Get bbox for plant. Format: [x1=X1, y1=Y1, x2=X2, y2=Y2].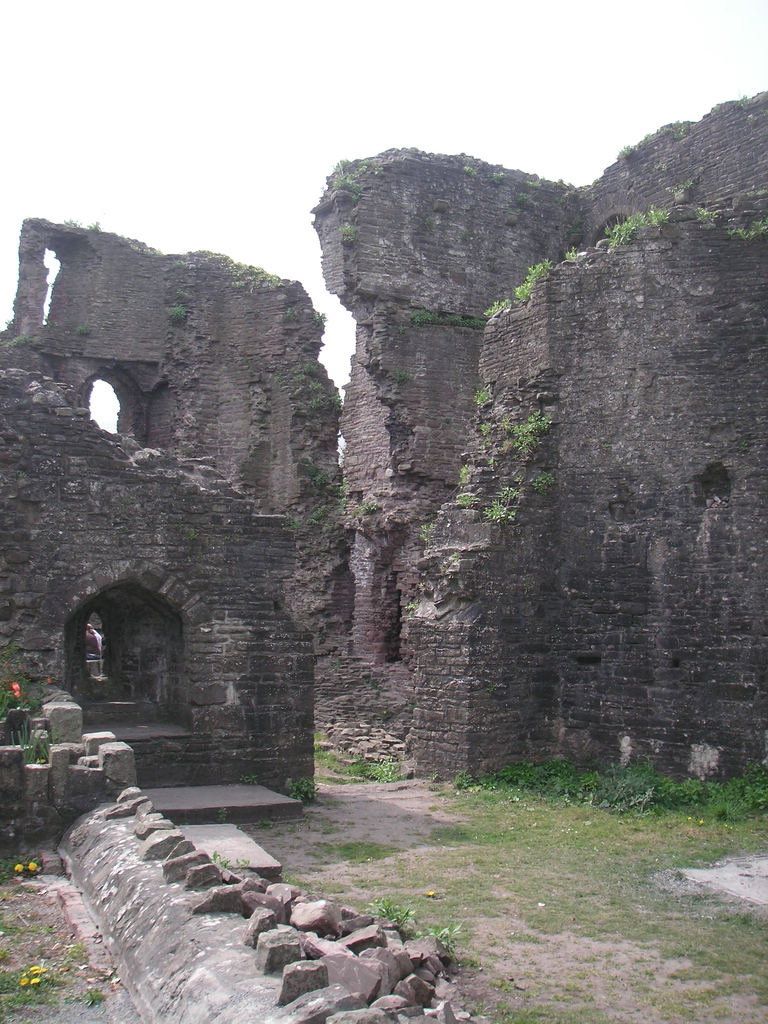
[x1=518, y1=191, x2=529, y2=204].
